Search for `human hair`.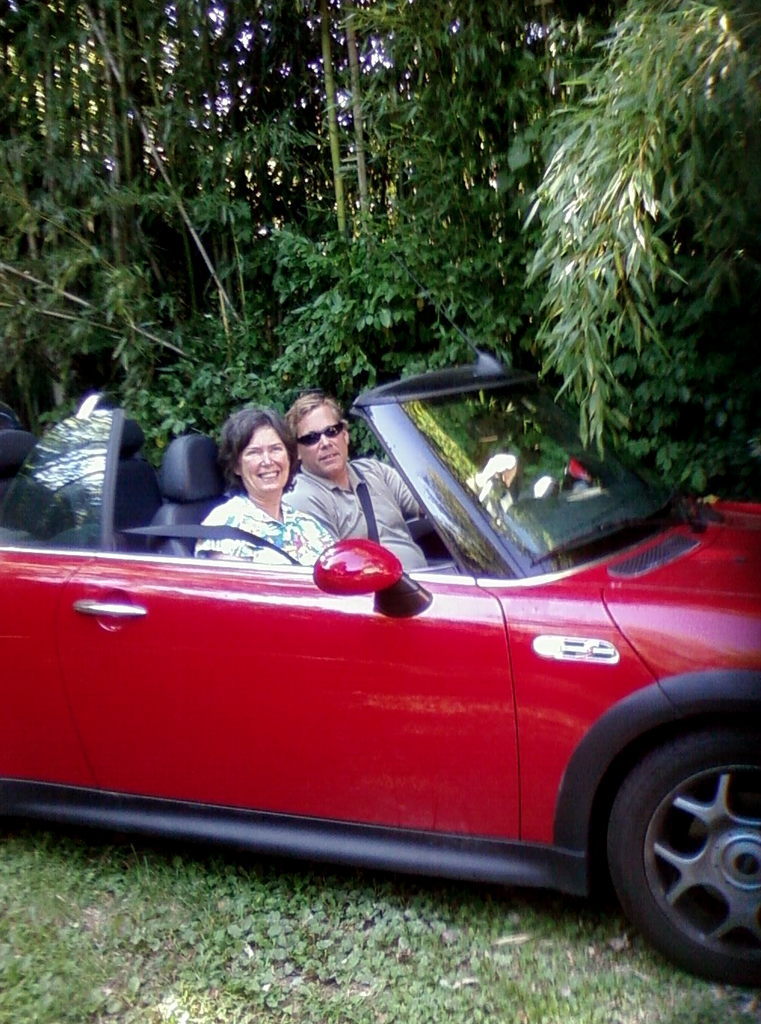
Found at [left=289, top=394, right=345, bottom=438].
